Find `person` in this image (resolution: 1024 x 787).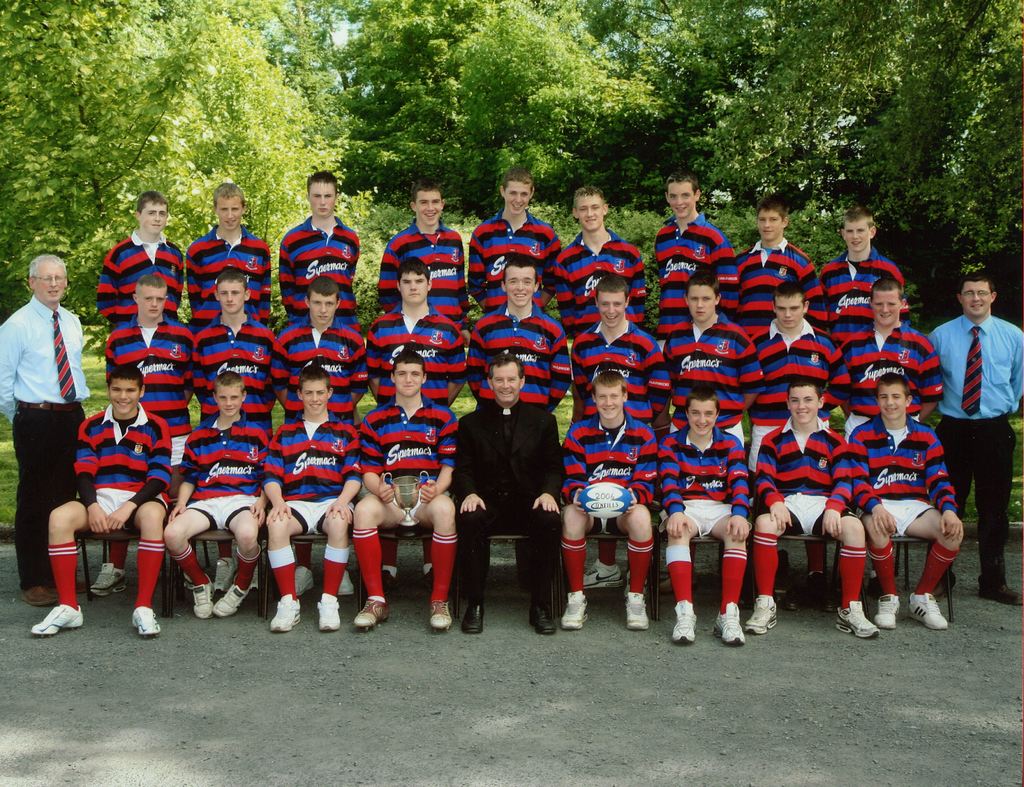
select_region(443, 348, 563, 620).
